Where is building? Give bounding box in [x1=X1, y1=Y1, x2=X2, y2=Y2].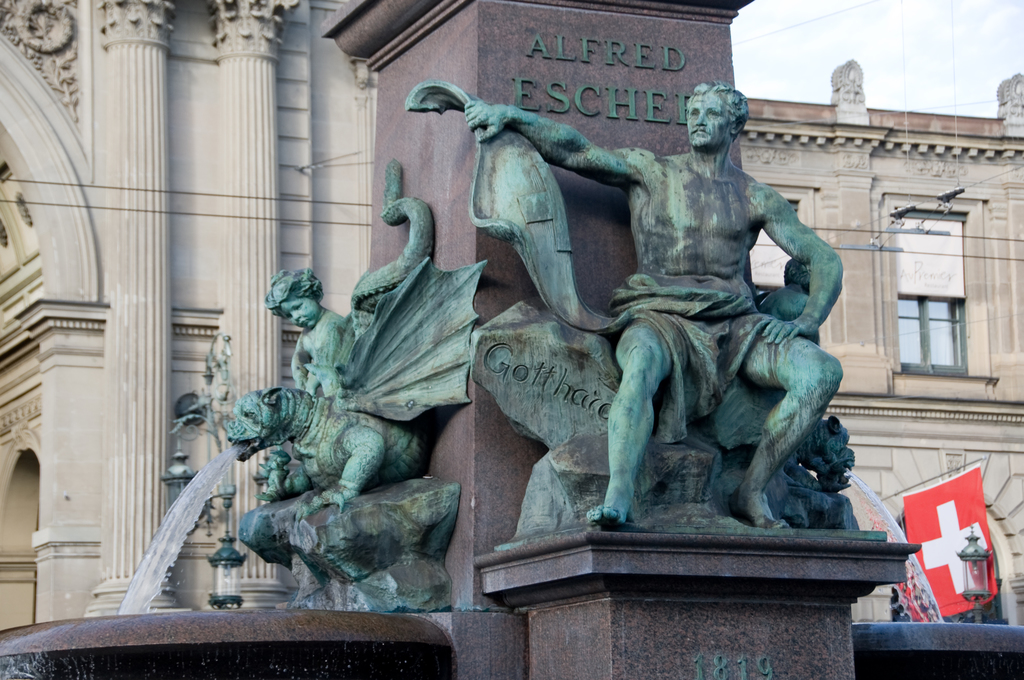
[x1=733, y1=60, x2=1023, y2=627].
